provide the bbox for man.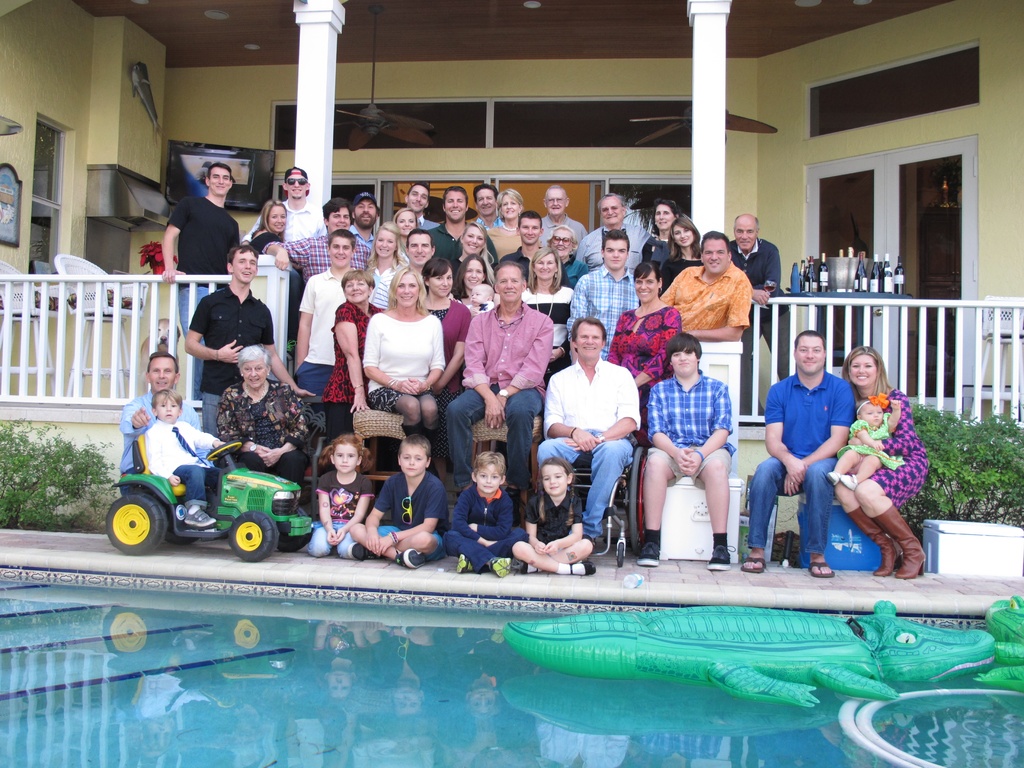
{"left": 636, "top": 325, "right": 733, "bottom": 573}.
